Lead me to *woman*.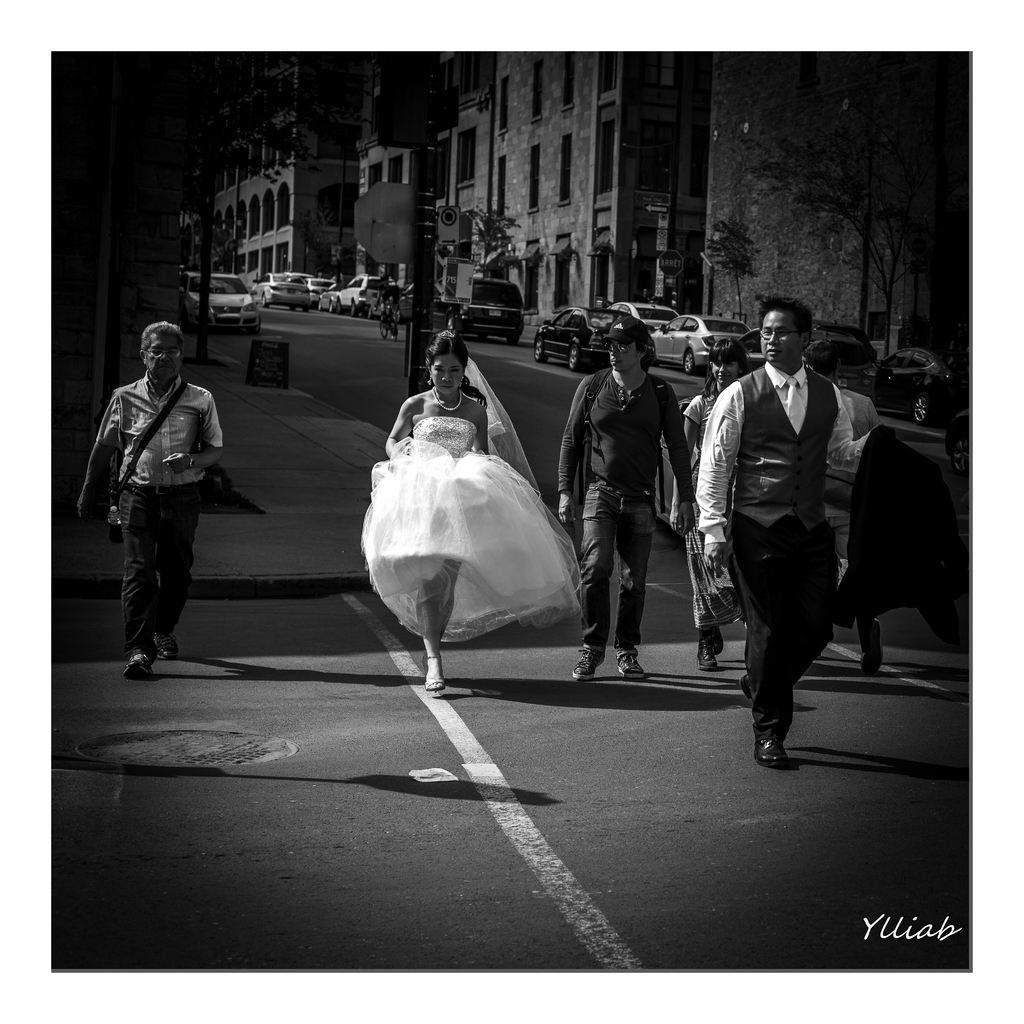
Lead to 665 330 746 685.
